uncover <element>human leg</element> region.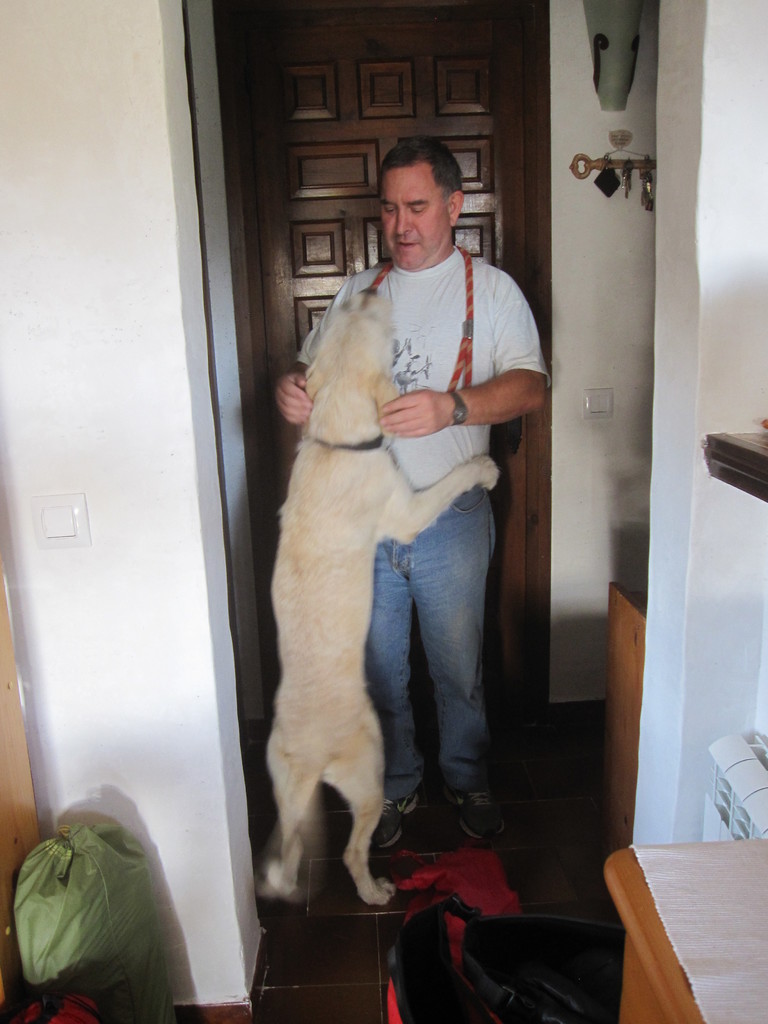
Uncovered: Rect(411, 488, 497, 847).
